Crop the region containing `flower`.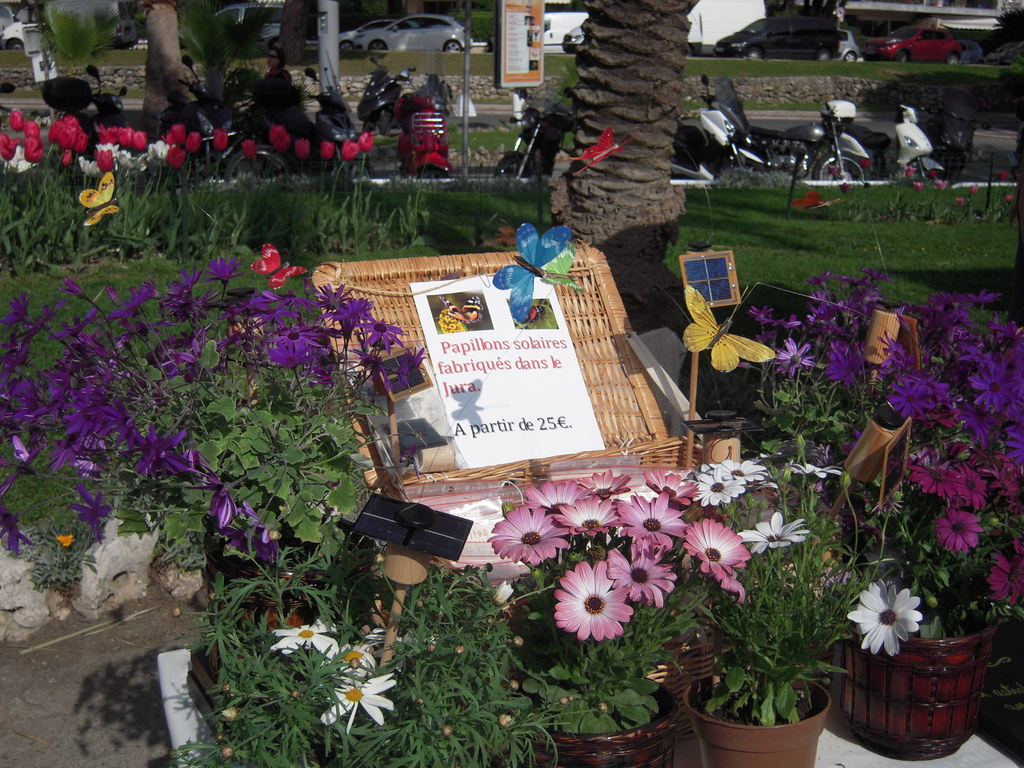
Crop region: (x1=741, y1=508, x2=804, y2=556).
